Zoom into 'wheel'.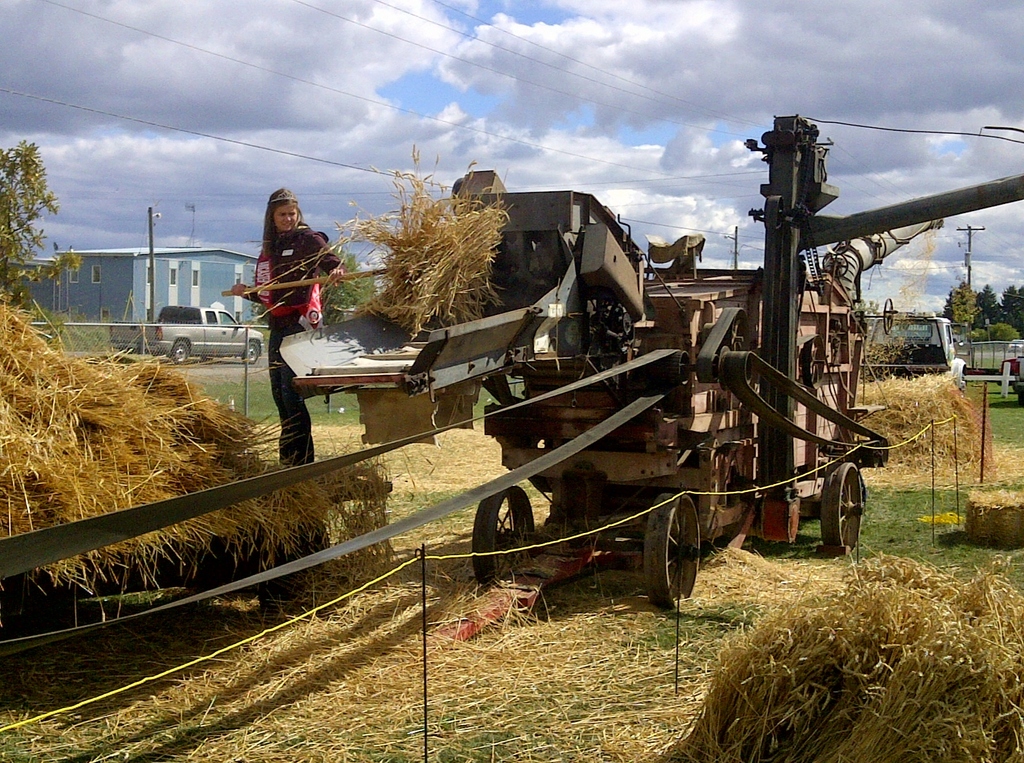
Zoom target: box=[822, 463, 862, 552].
